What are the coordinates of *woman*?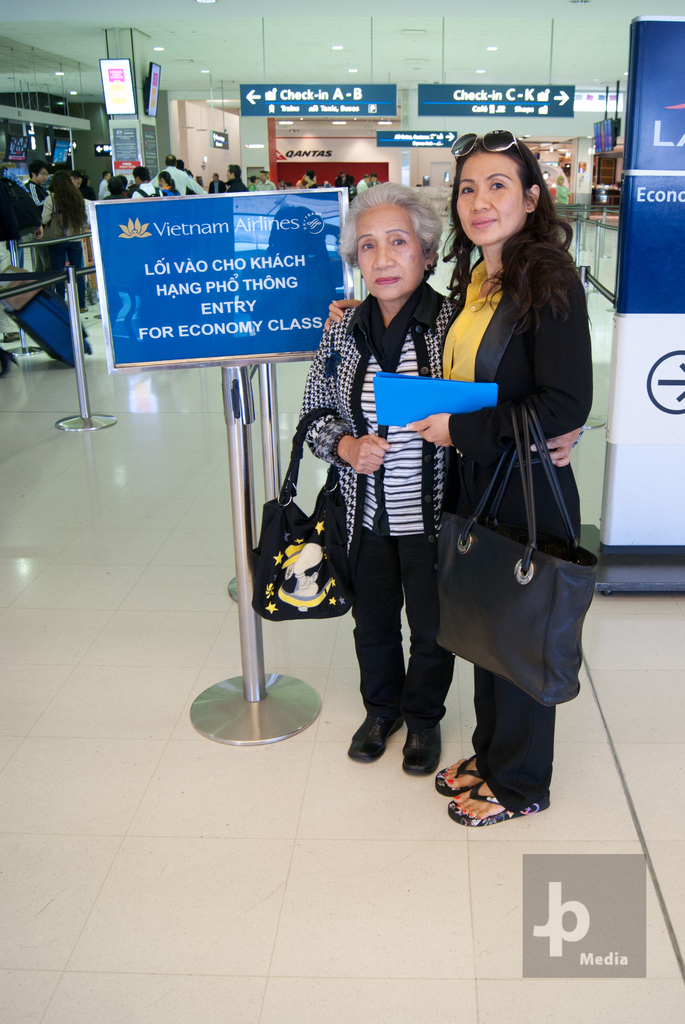
159/171/189/197.
